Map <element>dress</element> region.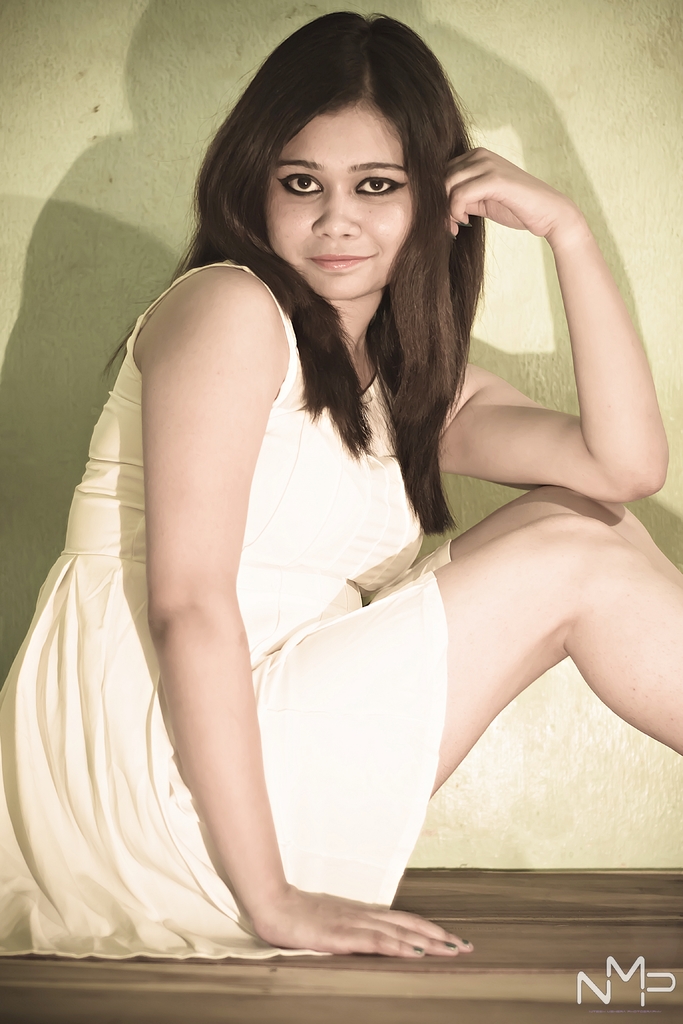
Mapped to box(0, 264, 453, 964).
